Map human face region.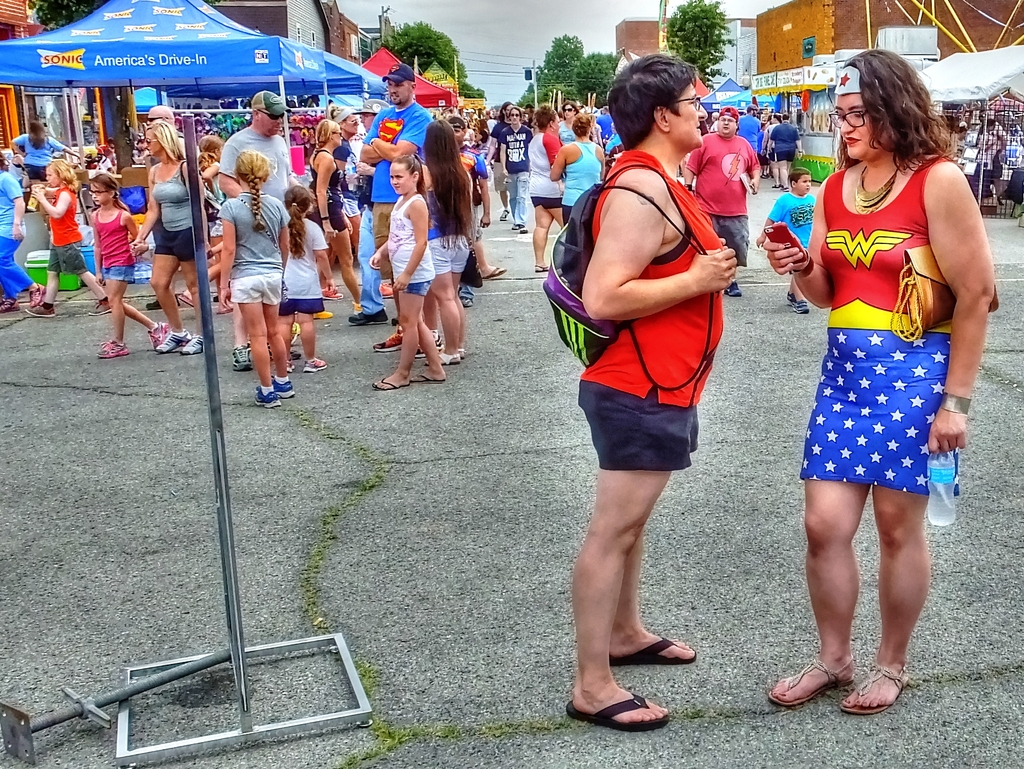
Mapped to bbox=(257, 108, 282, 135).
